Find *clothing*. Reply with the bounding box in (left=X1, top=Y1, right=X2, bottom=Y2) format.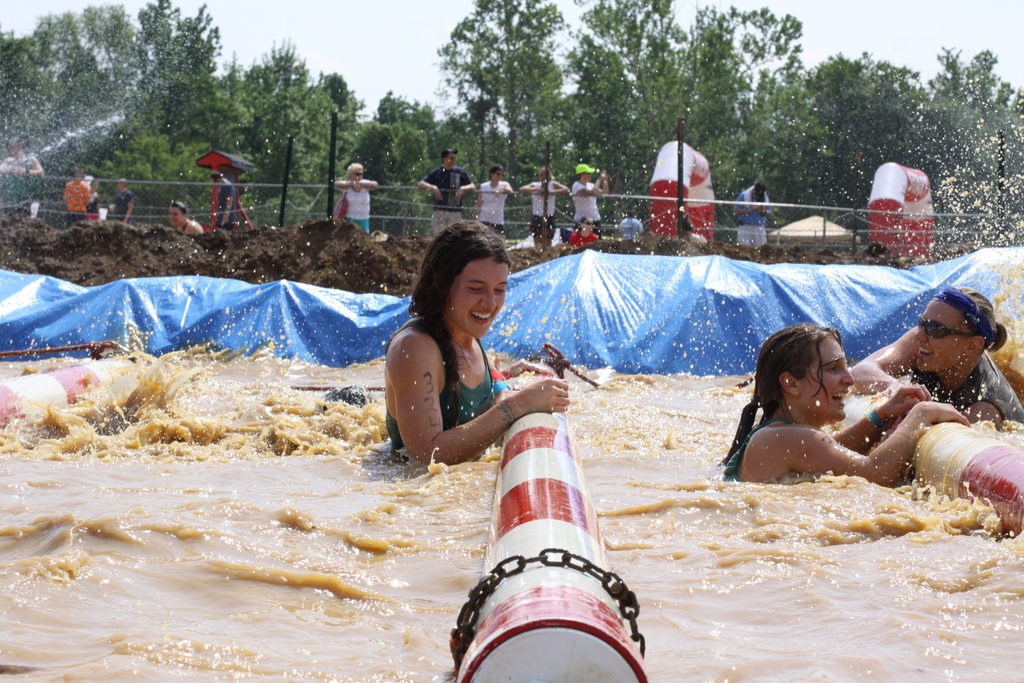
(left=340, top=180, right=373, bottom=231).
